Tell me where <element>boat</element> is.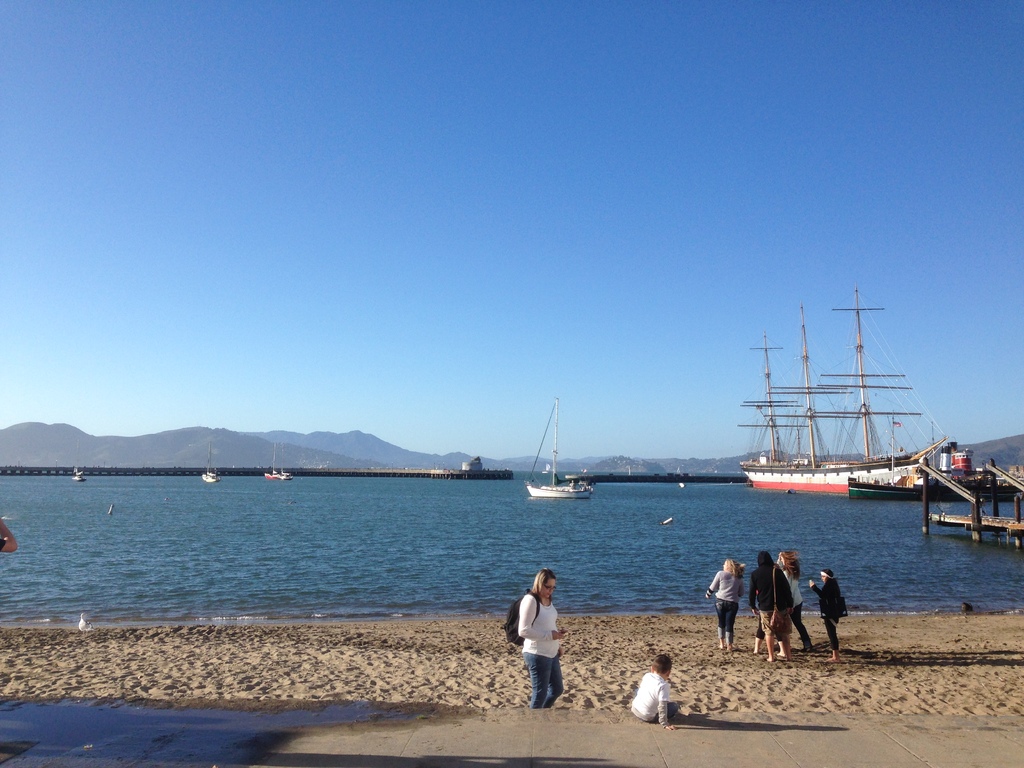
<element>boat</element> is at 726,291,975,543.
